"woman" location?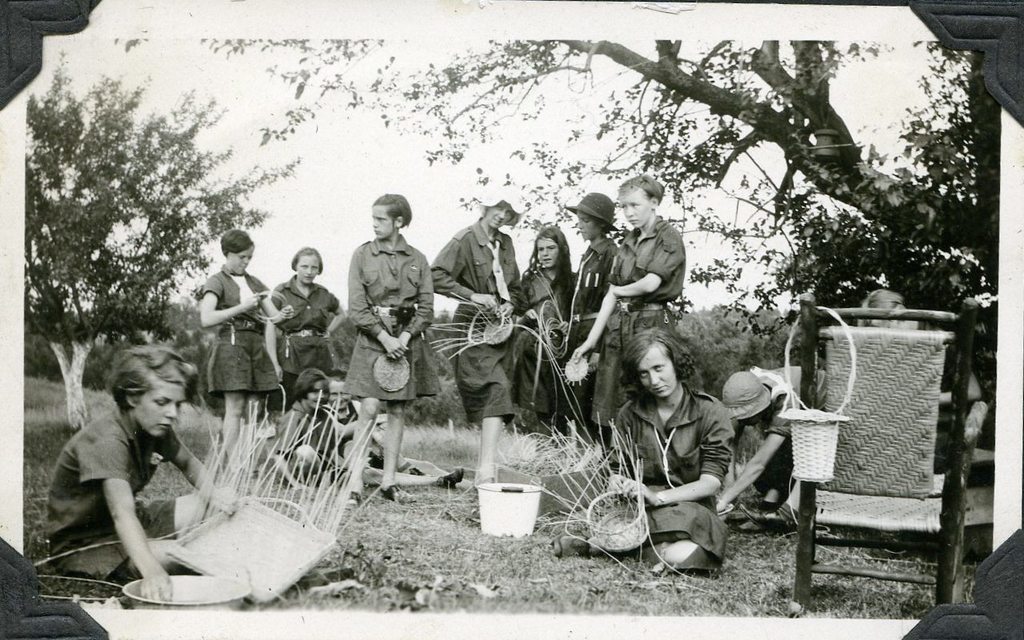
<region>53, 319, 253, 599</region>
